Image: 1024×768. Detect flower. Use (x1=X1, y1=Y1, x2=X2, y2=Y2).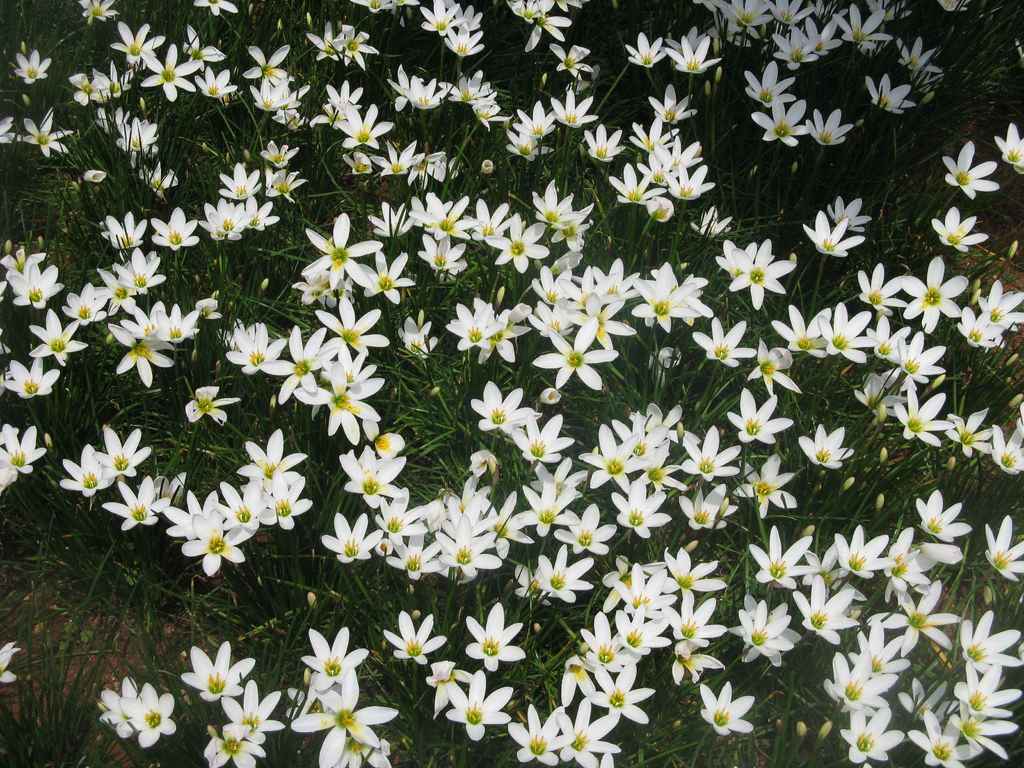
(x1=296, y1=627, x2=362, y2=696).
